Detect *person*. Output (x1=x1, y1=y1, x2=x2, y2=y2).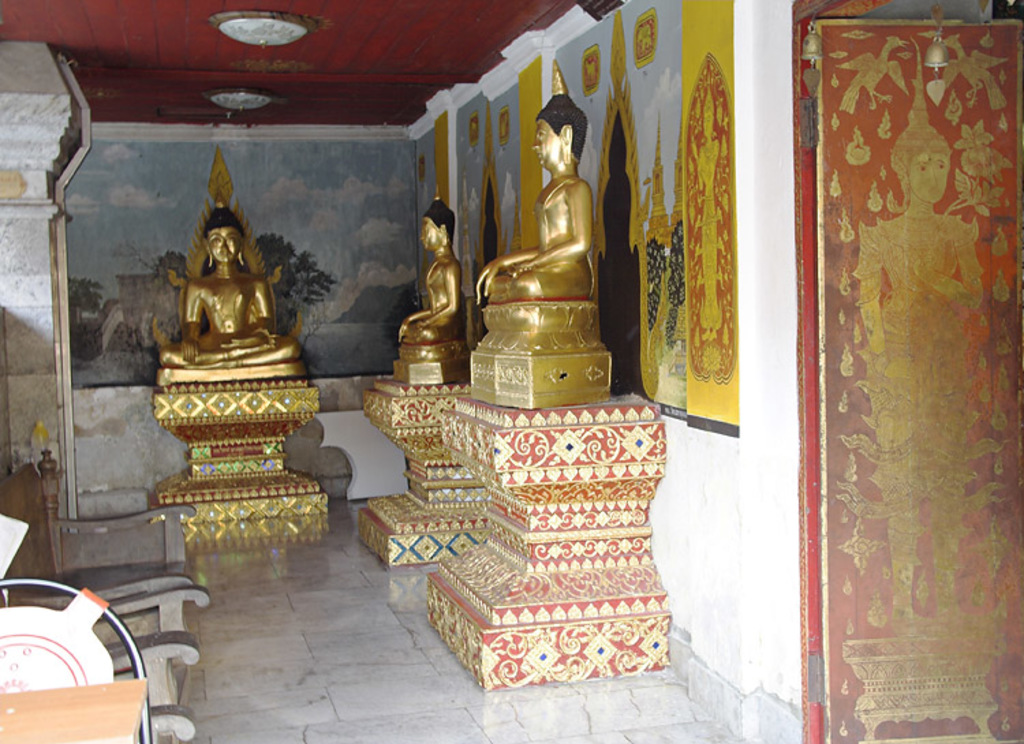
(x1=472, y1=93, x2=595, y2=302).
